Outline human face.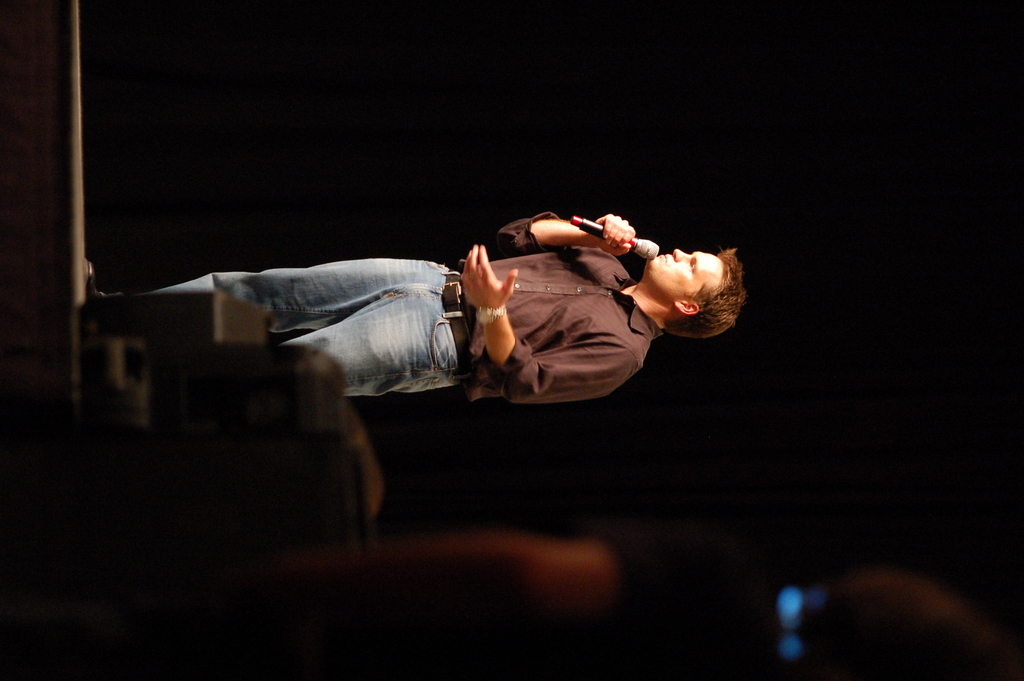
Outline: bbox(647, 251, 721, 299).
